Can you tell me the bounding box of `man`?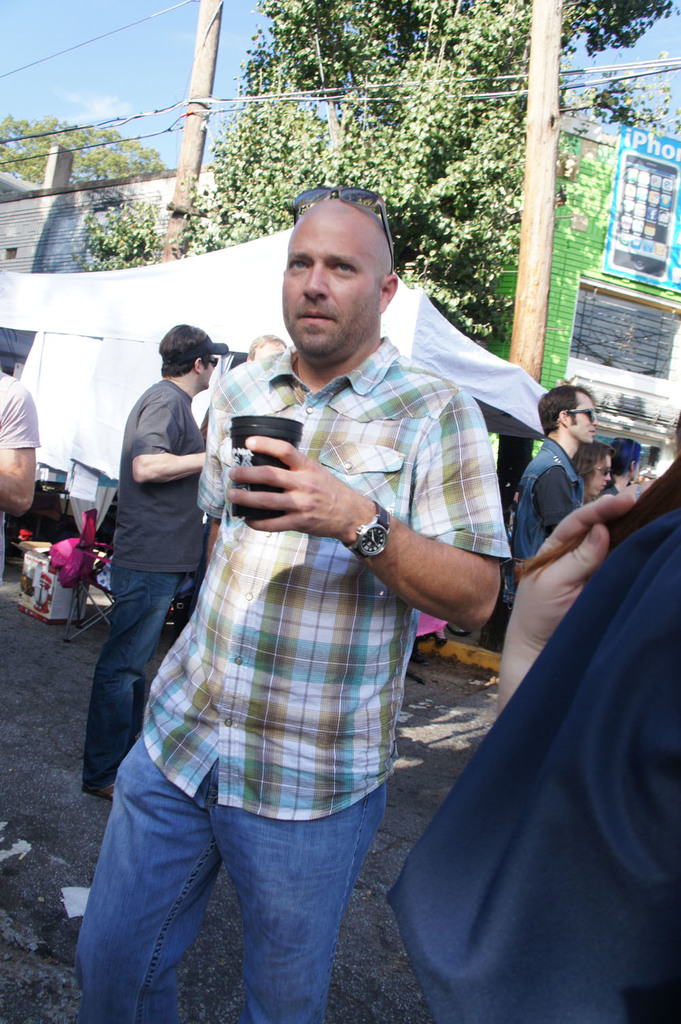
detection(91, 199, 539, 1008).
